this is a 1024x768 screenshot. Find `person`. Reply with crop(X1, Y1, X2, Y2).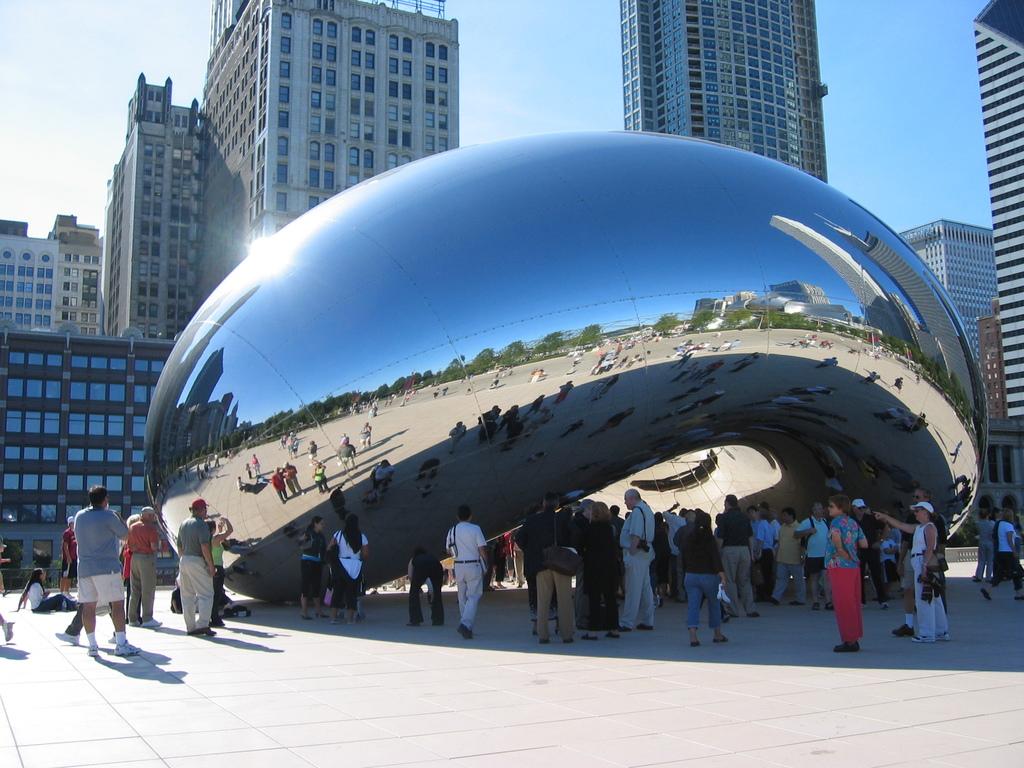
crop(125, 507, 166, 622).
